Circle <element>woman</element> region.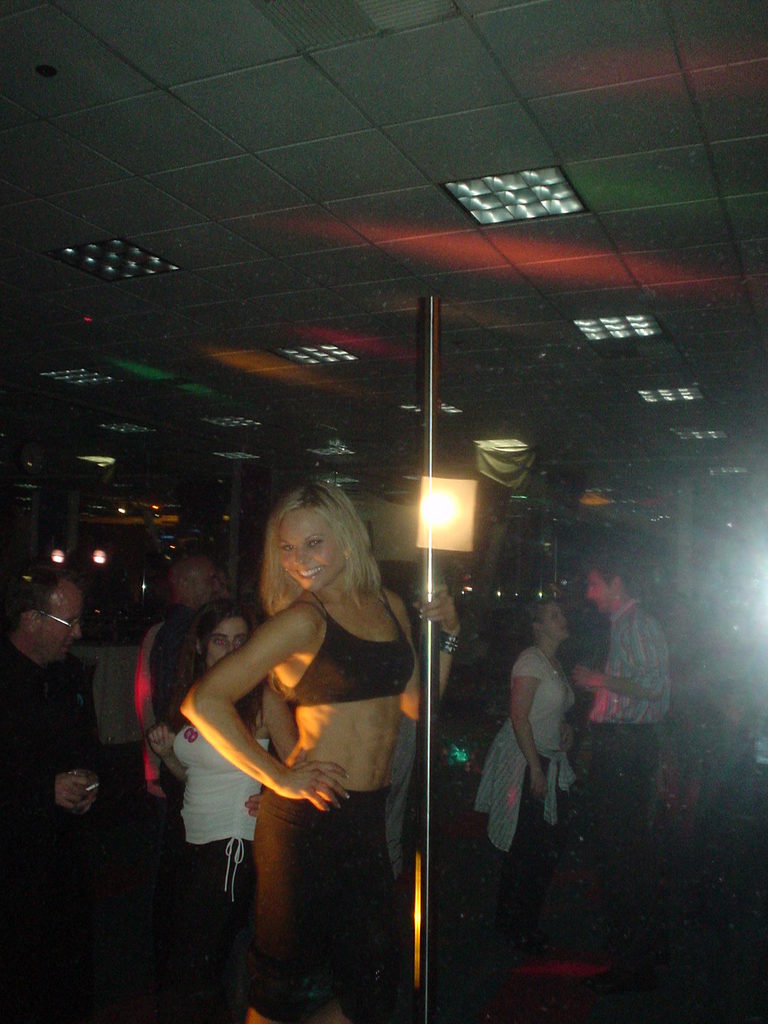
Region: detection(150, 595, 280, 989).
